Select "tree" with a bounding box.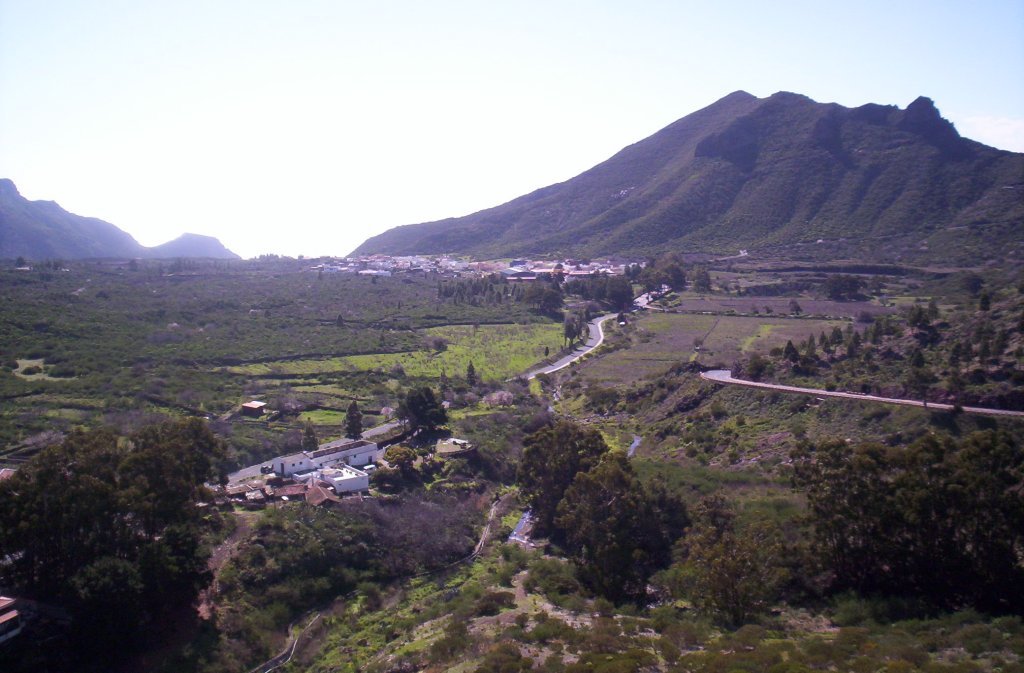
908/310/928/329.
